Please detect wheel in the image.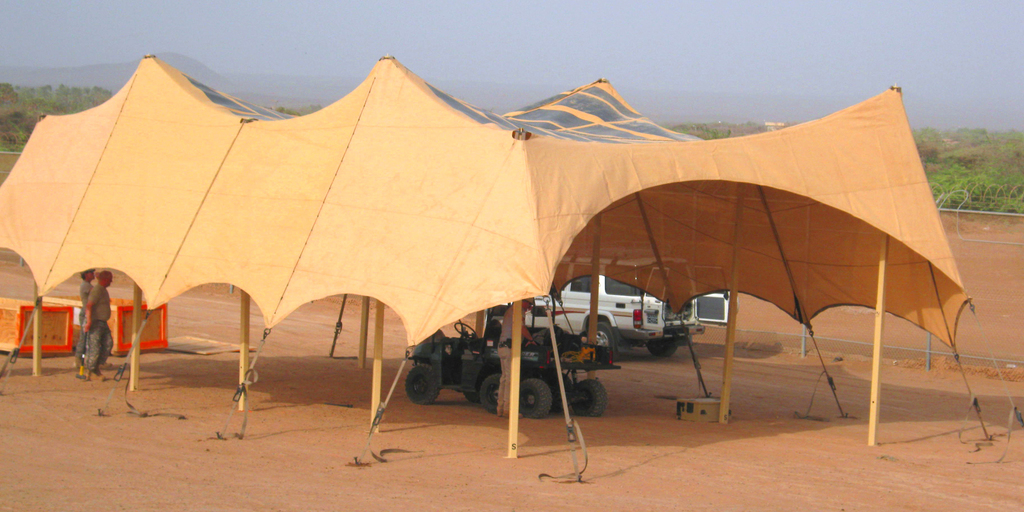
box=[401, 365, 443, 403].
